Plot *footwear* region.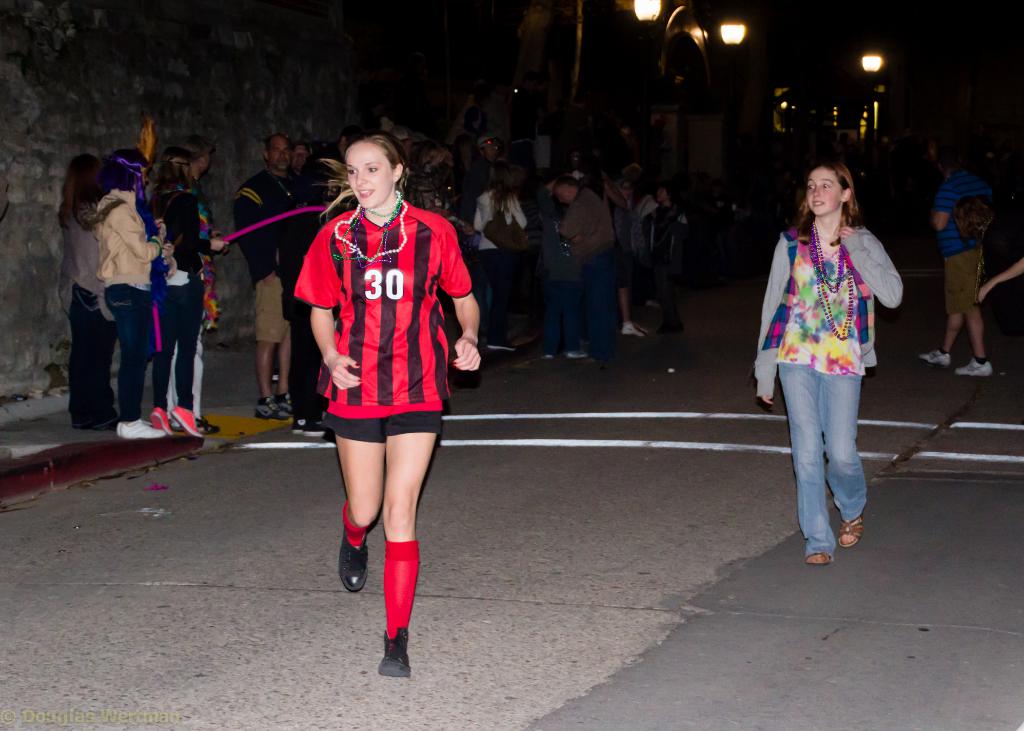
Plotted at 171 405 200 437.
